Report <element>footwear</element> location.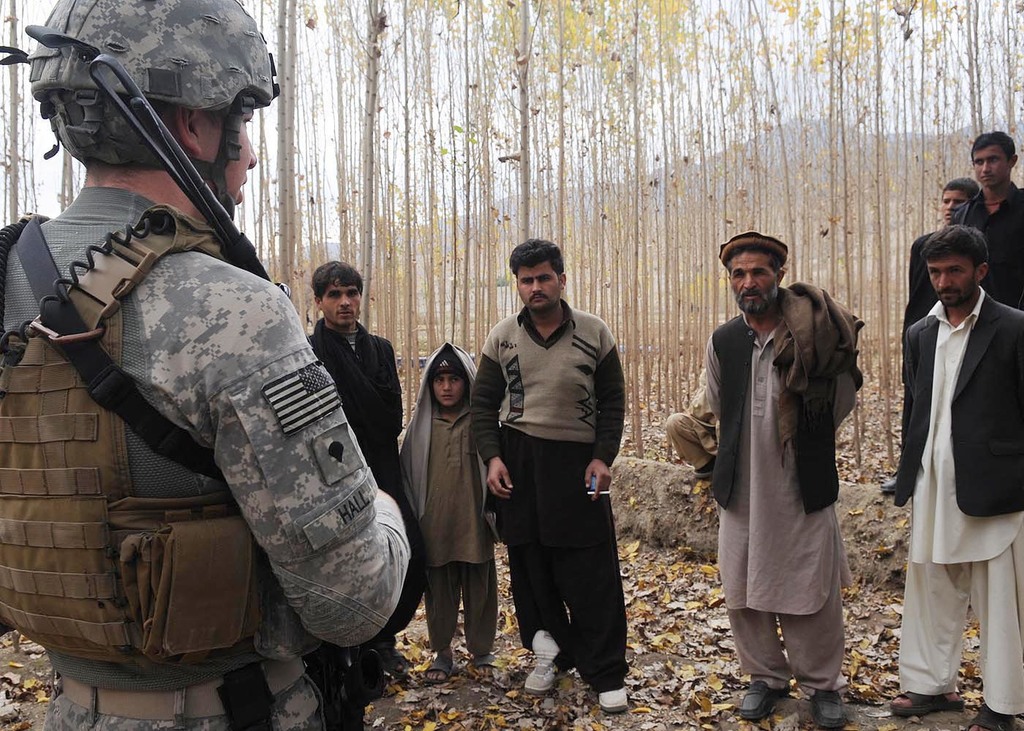
Report: select_region(473, 654, 500, 678).
